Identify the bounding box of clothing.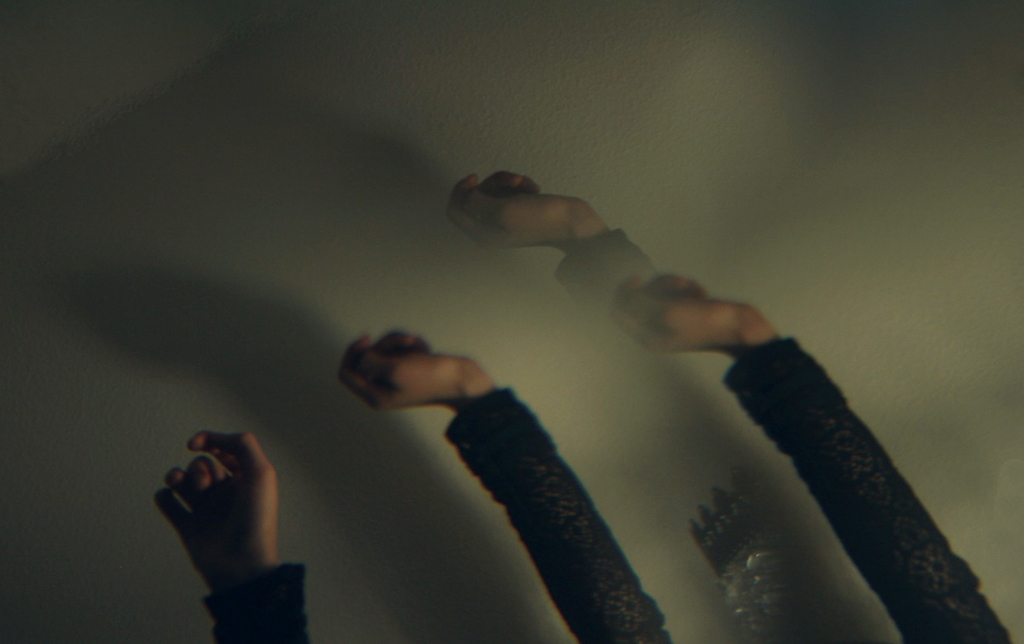
Rect(203, 566, 310, 643).
